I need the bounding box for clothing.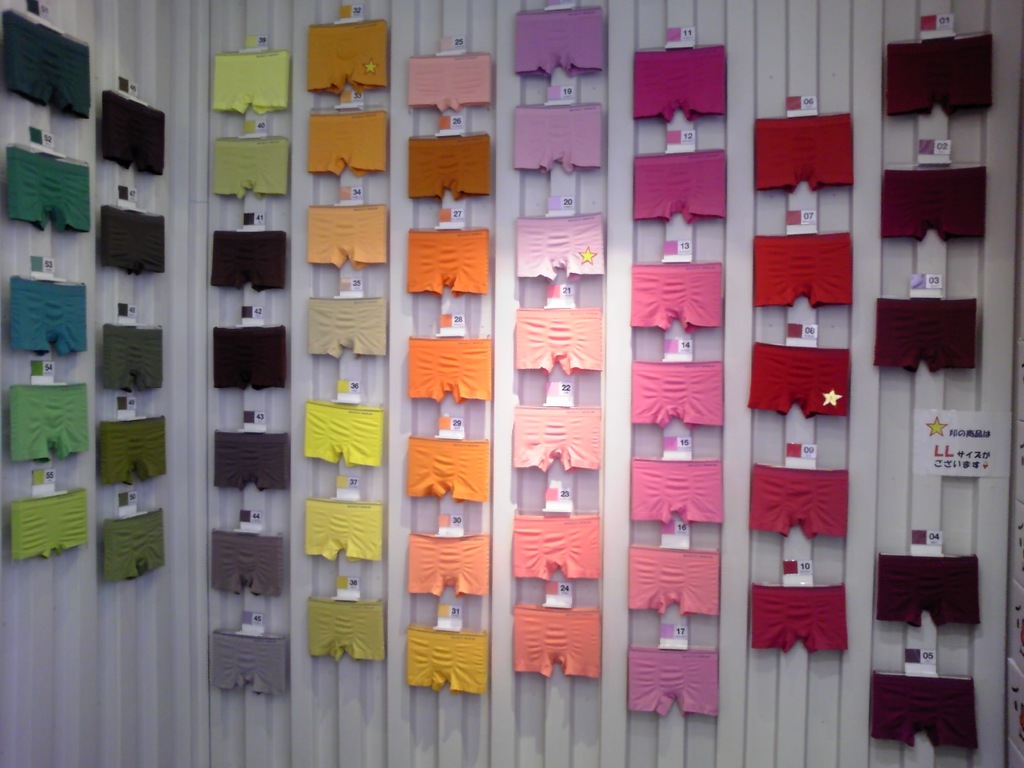
Here it is: 95, 412, 170, 482.
